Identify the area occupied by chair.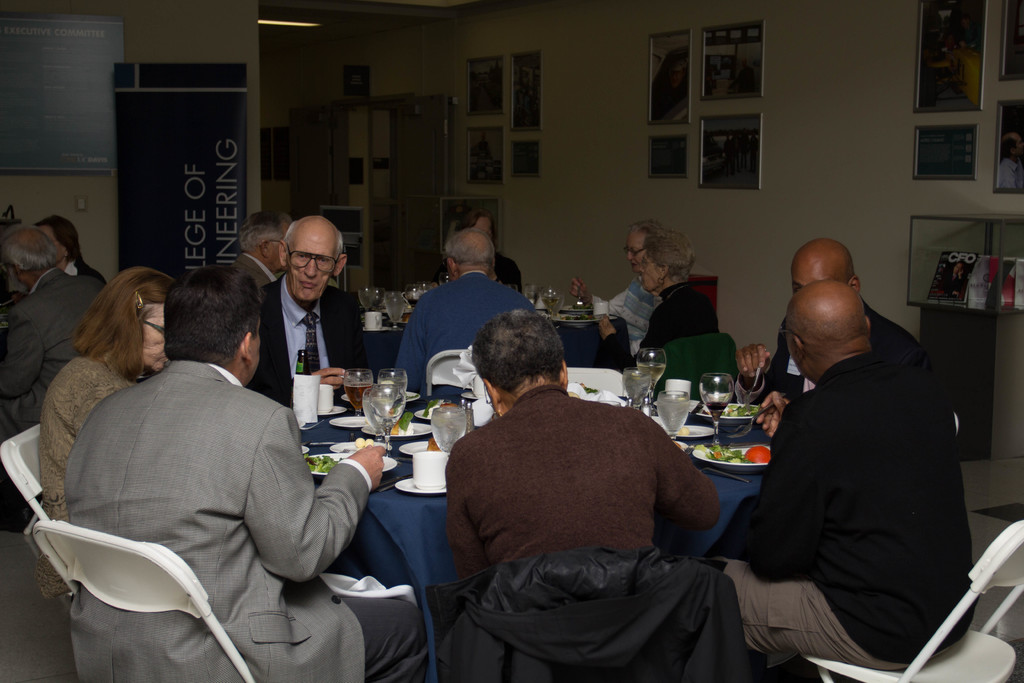
Area: <box>801,514,1022,682</box>.
